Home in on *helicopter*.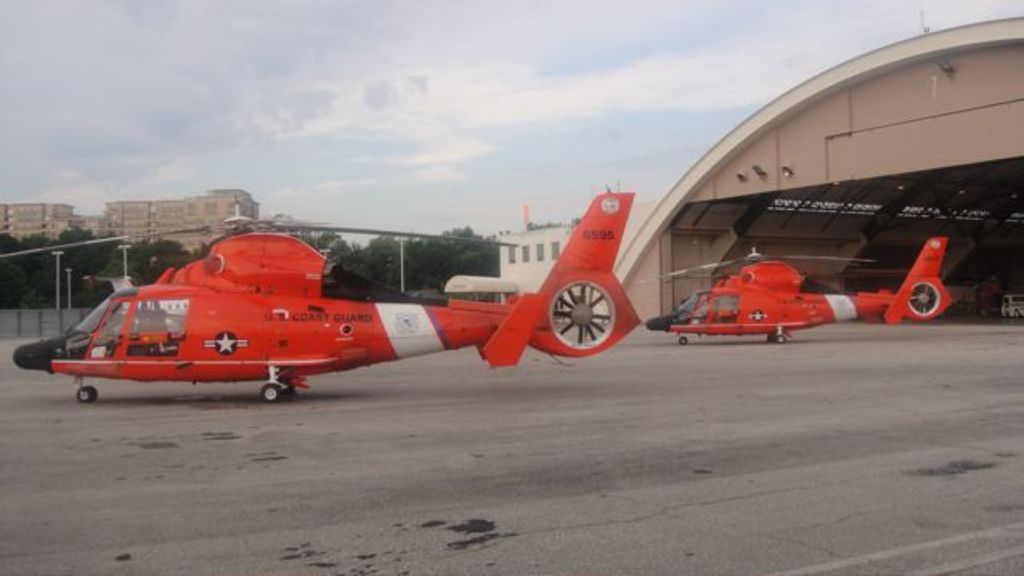
Homed in at select_region(645, 239, 953, 348).
